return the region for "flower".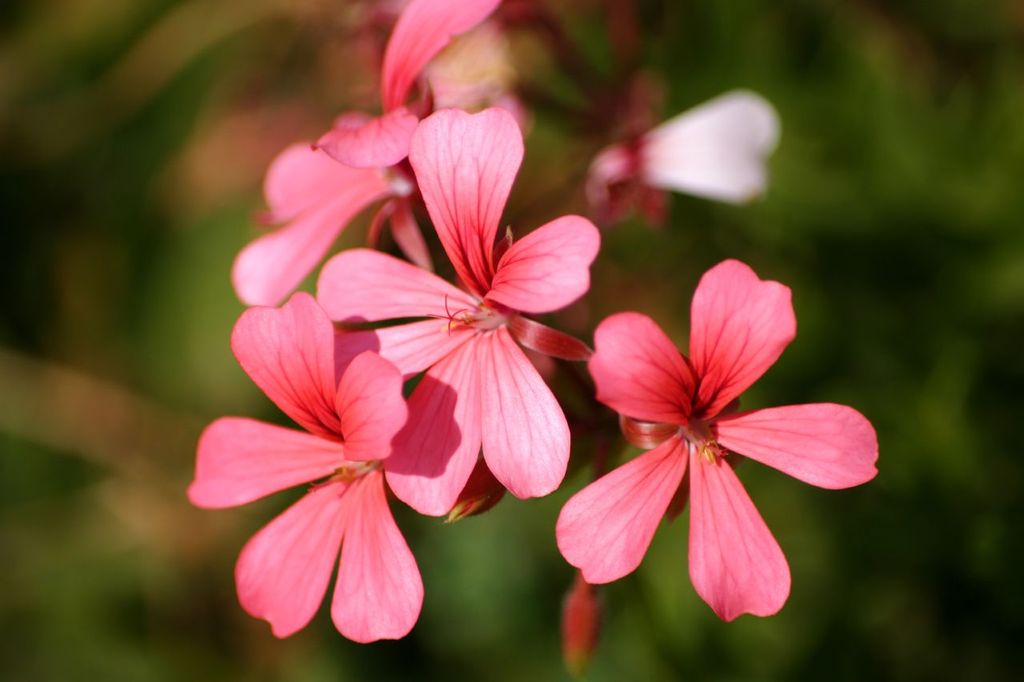
x1=314, y1=106, x2=599, y2=518.
